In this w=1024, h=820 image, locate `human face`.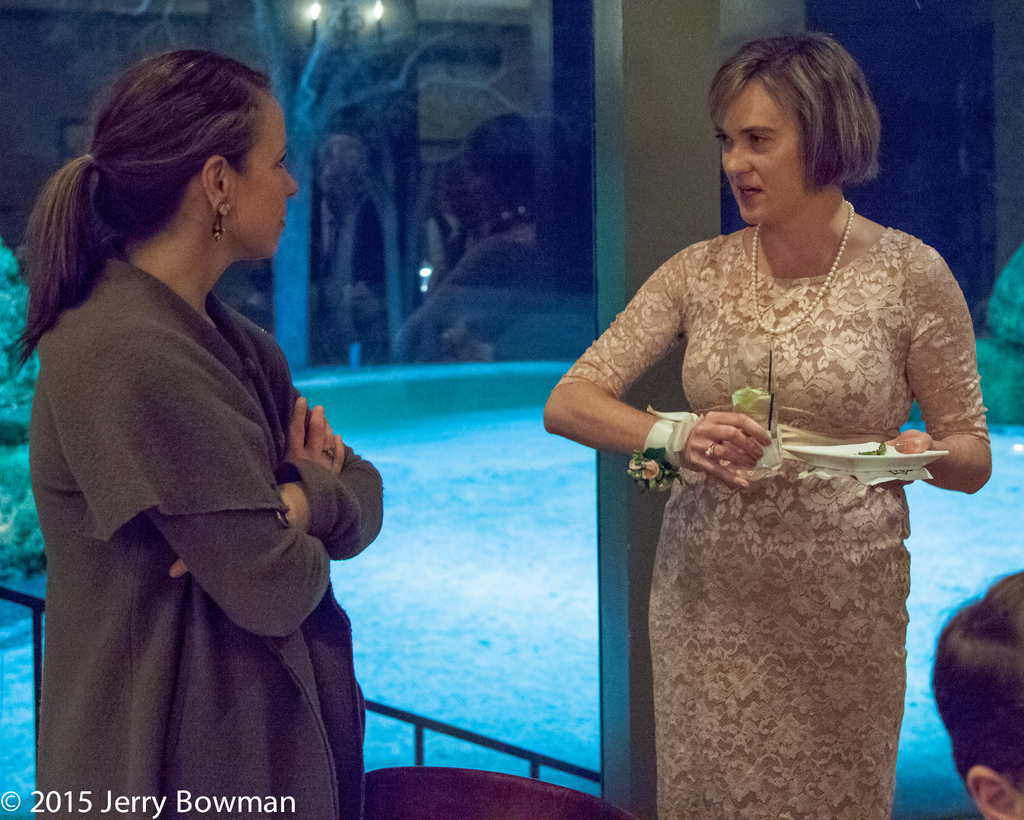
Bounding box: 226 94 300 263.
